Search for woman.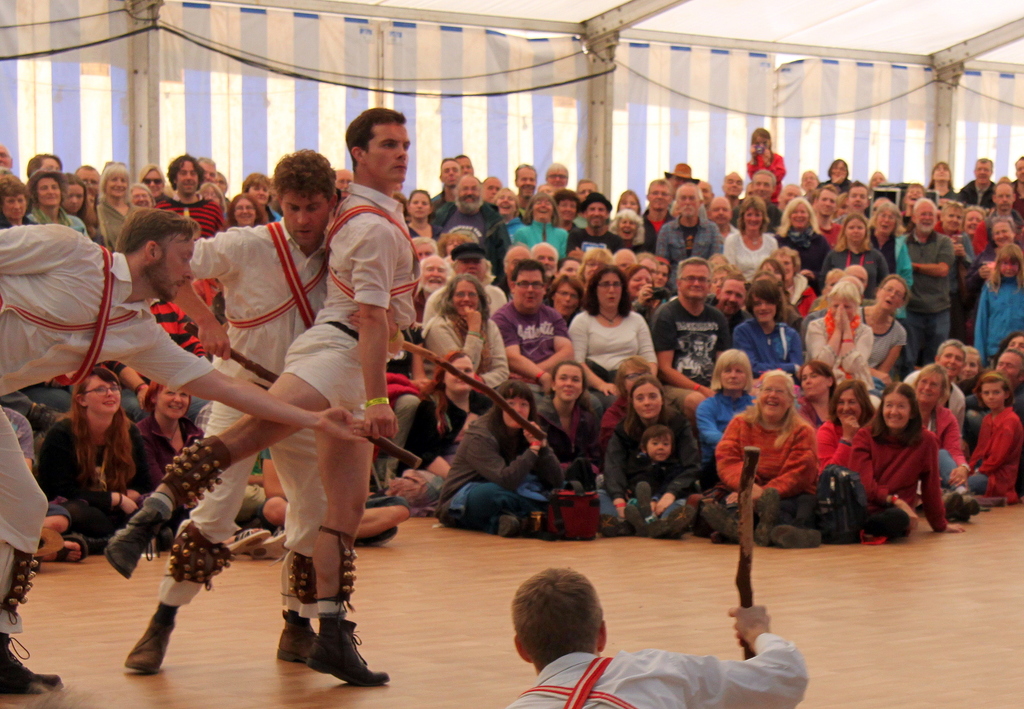
Found at l=145, t=383, r=213, b=489.
